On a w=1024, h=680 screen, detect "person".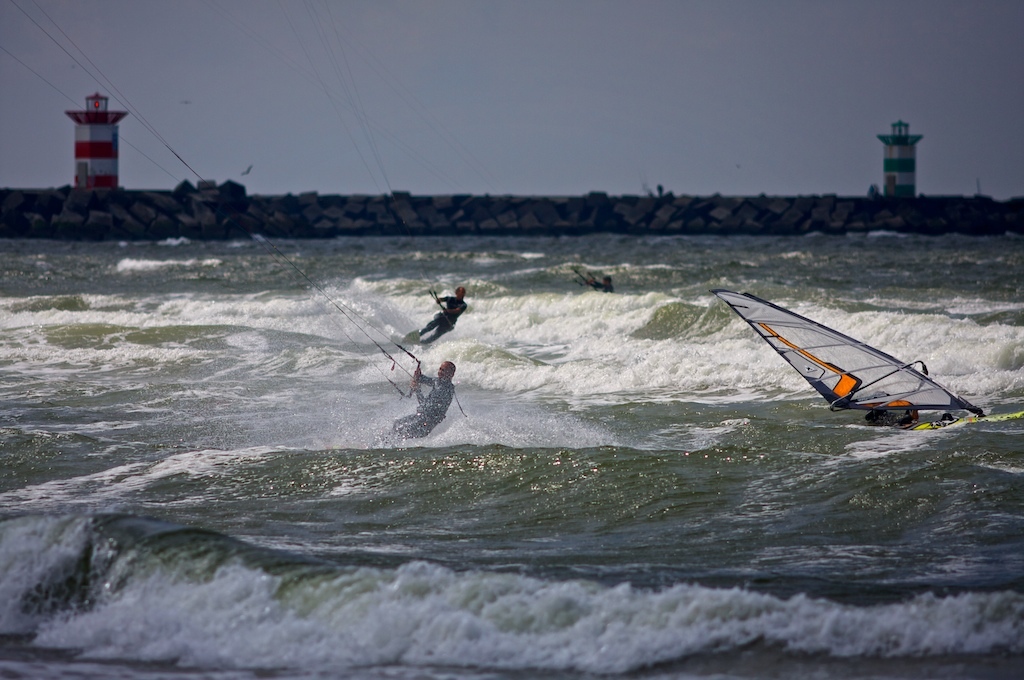
(x1=400, y1=341, x2=473, y2=439).
